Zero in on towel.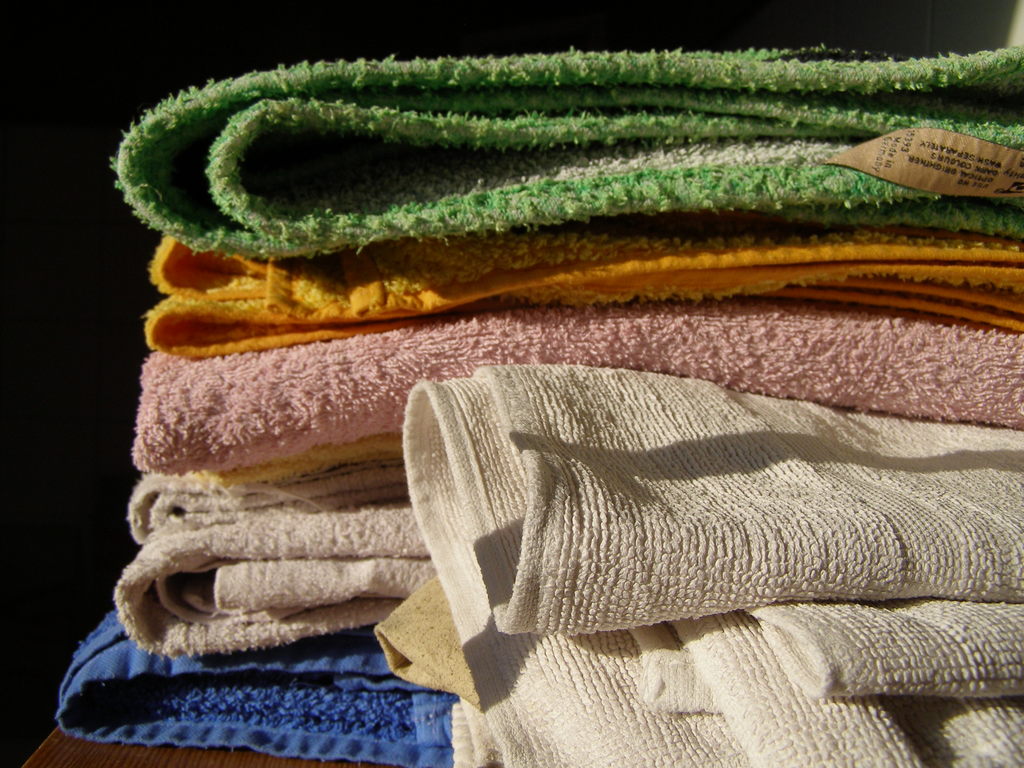
Zeroed in: (left=108, top=41, right=1023, bottom=264).
